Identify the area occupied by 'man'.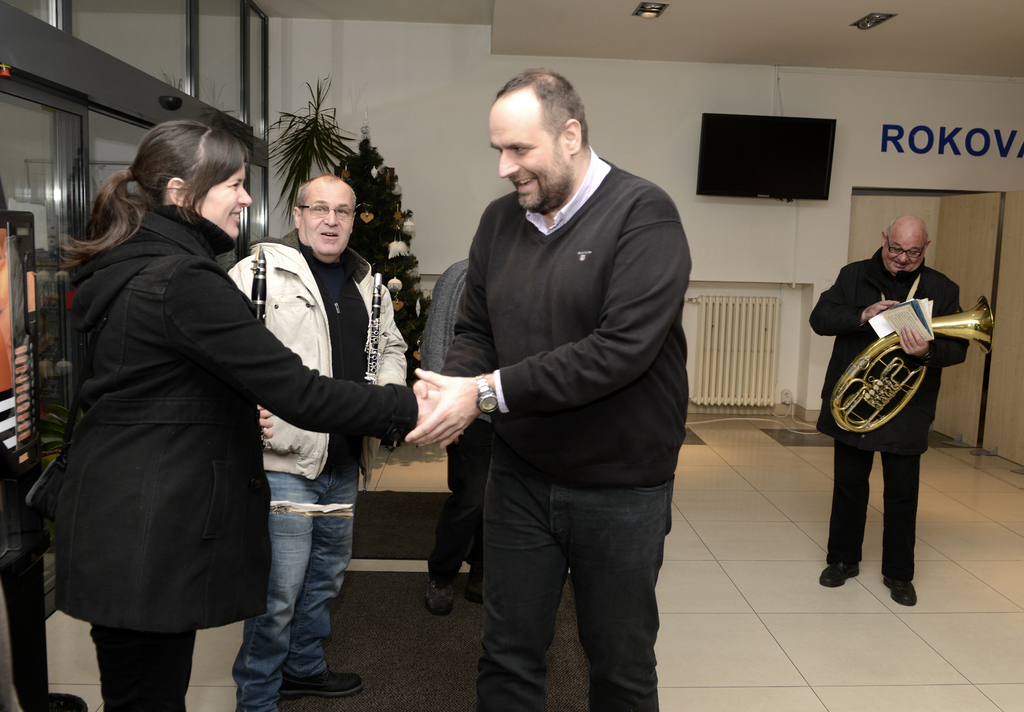
Area: <box>805,219,964,603</box>.
